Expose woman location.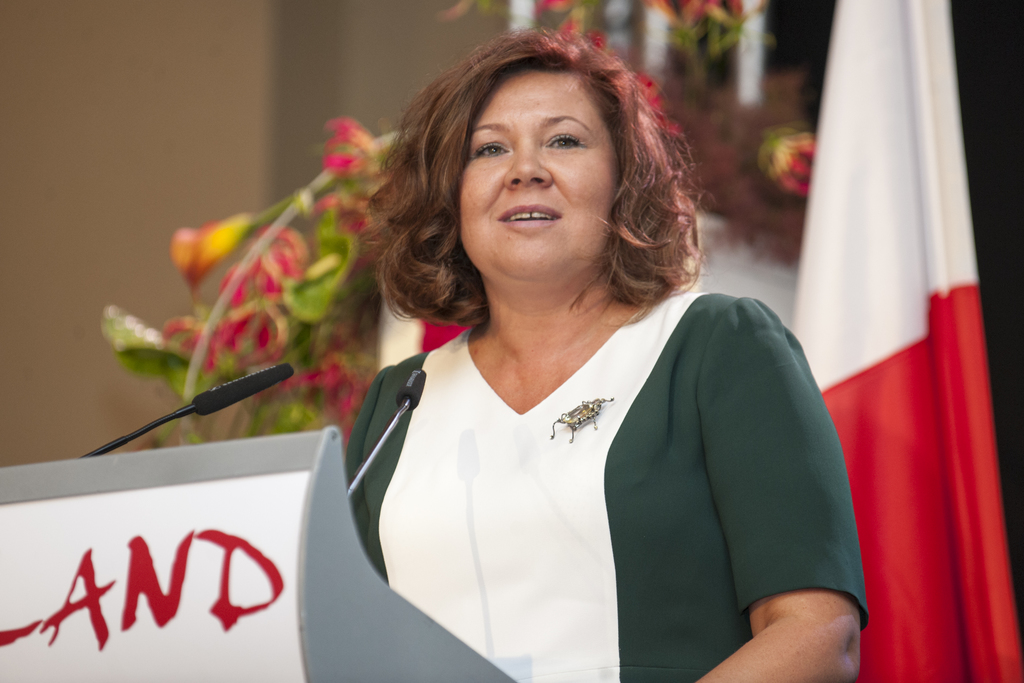
Exposed at (225, 51, 886, 673).
